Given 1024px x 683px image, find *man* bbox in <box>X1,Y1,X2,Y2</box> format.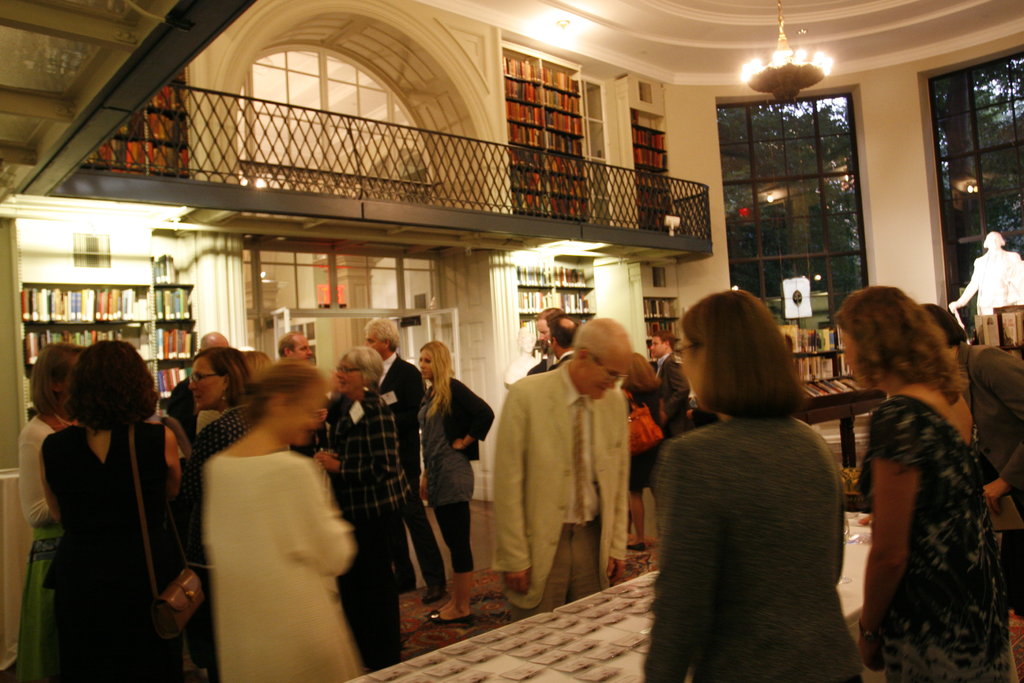
<box>484,317,657,626</box>.
